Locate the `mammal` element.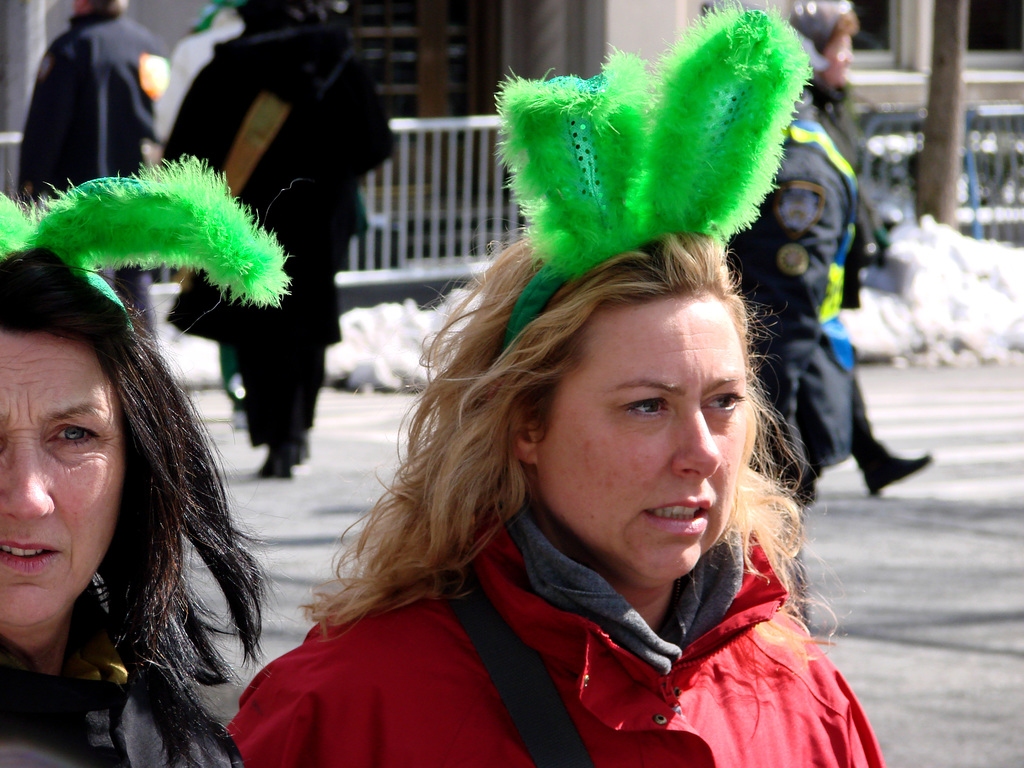
Element bbox: 222:269:895:739.
